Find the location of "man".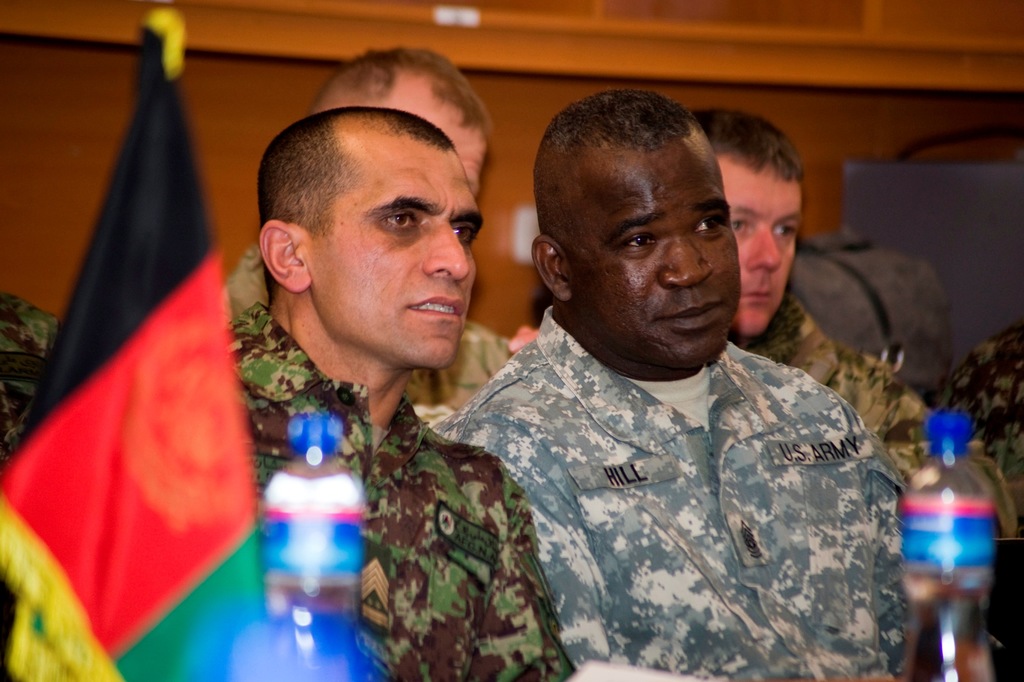
Location: {"left": 696, "top": 103, "right": 1023, "bottom": 538}.
